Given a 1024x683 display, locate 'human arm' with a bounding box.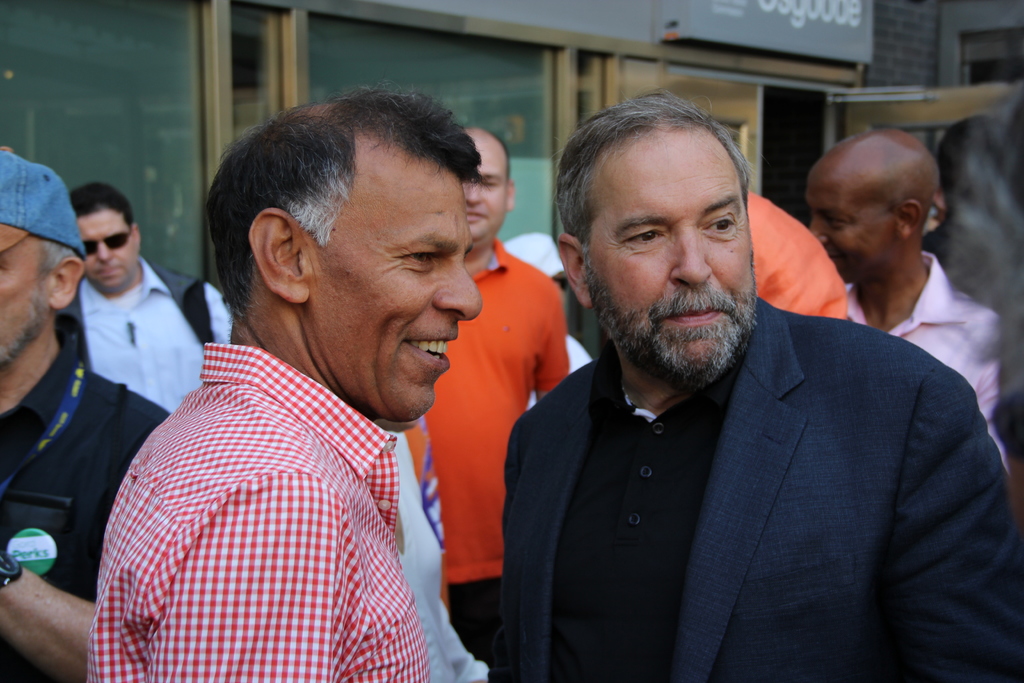
Located: crop(140, 476, 354, 682).
